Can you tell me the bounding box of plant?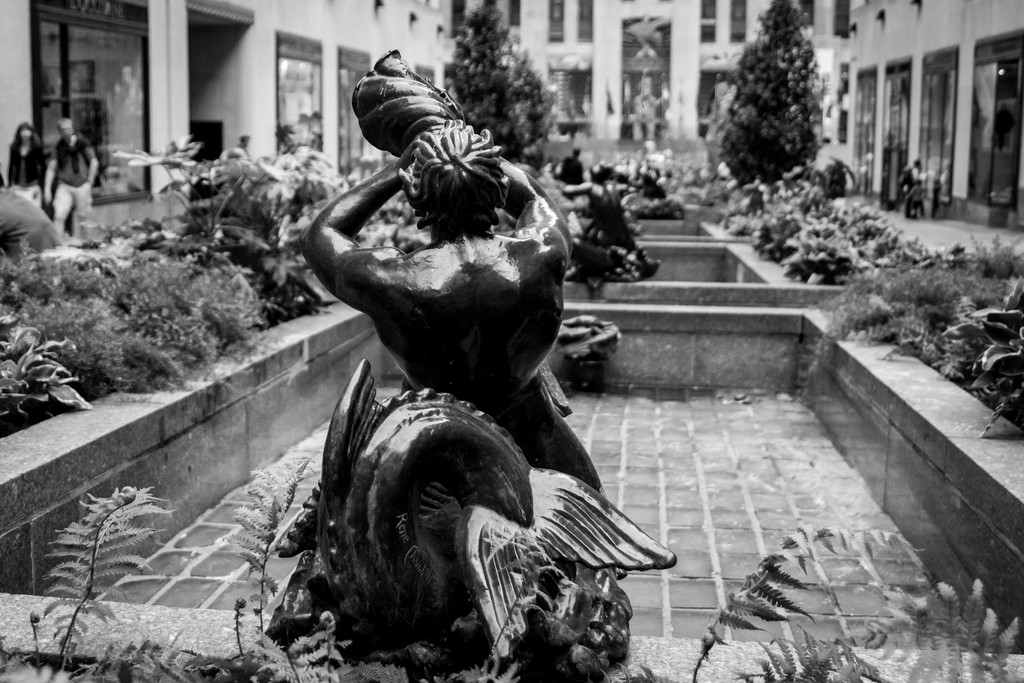
{"x1": 860, "y1": 580, "x2": 1023, "y2": 682}.
